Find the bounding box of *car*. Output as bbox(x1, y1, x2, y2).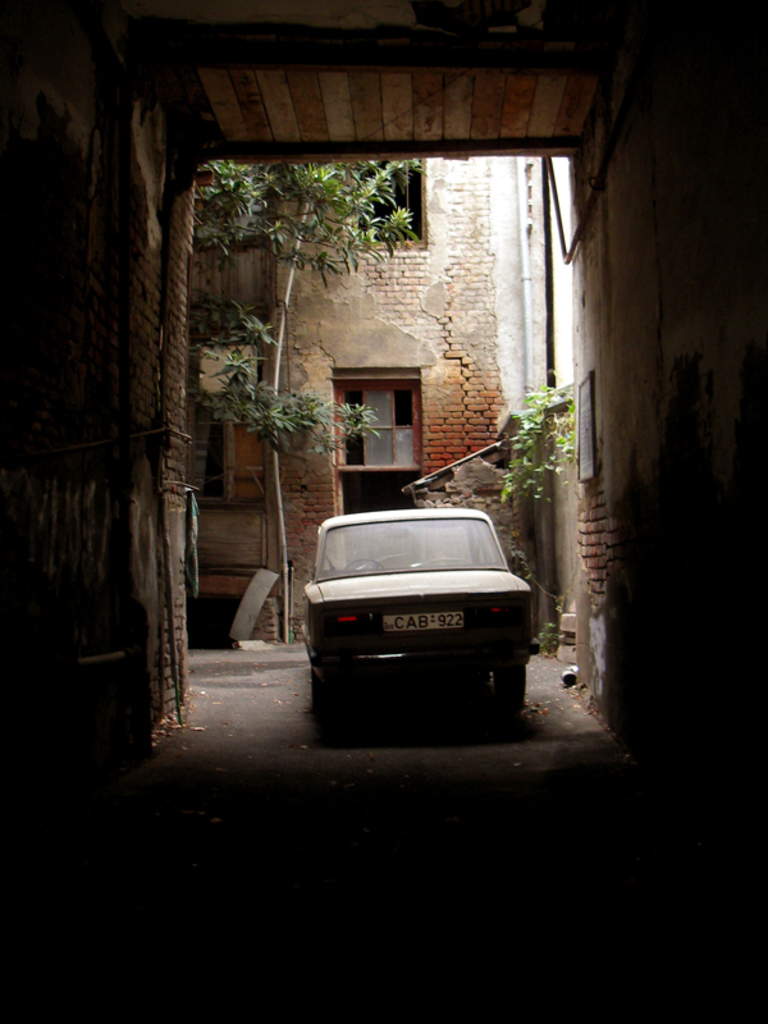
bbox(298, 508, 543, 719).
